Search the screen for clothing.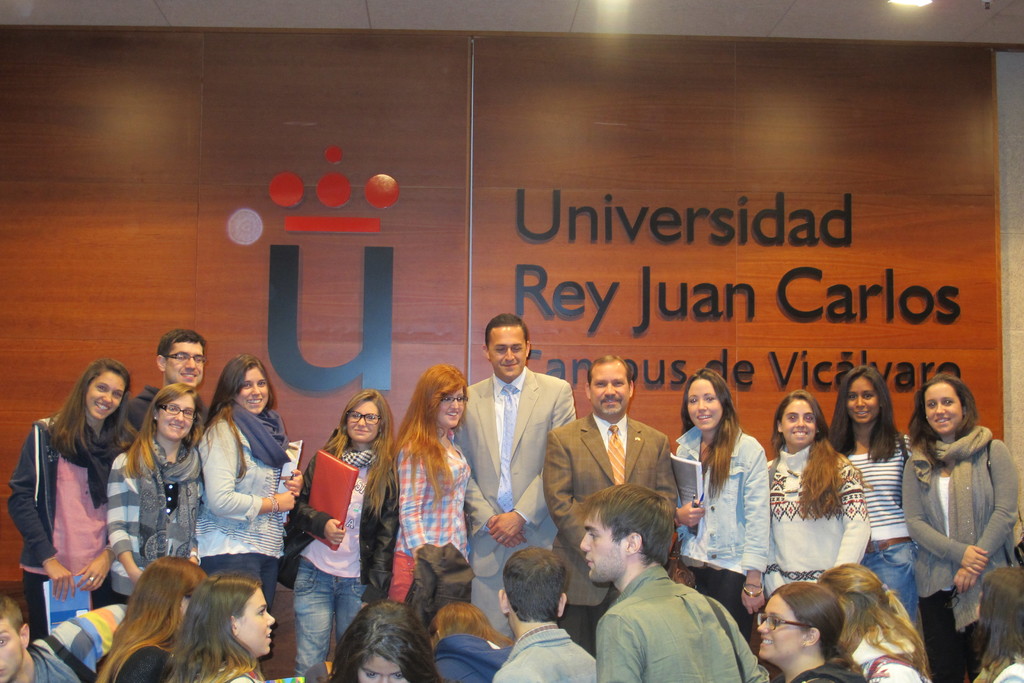
Found at Rect(113, 434, 222, 592).
